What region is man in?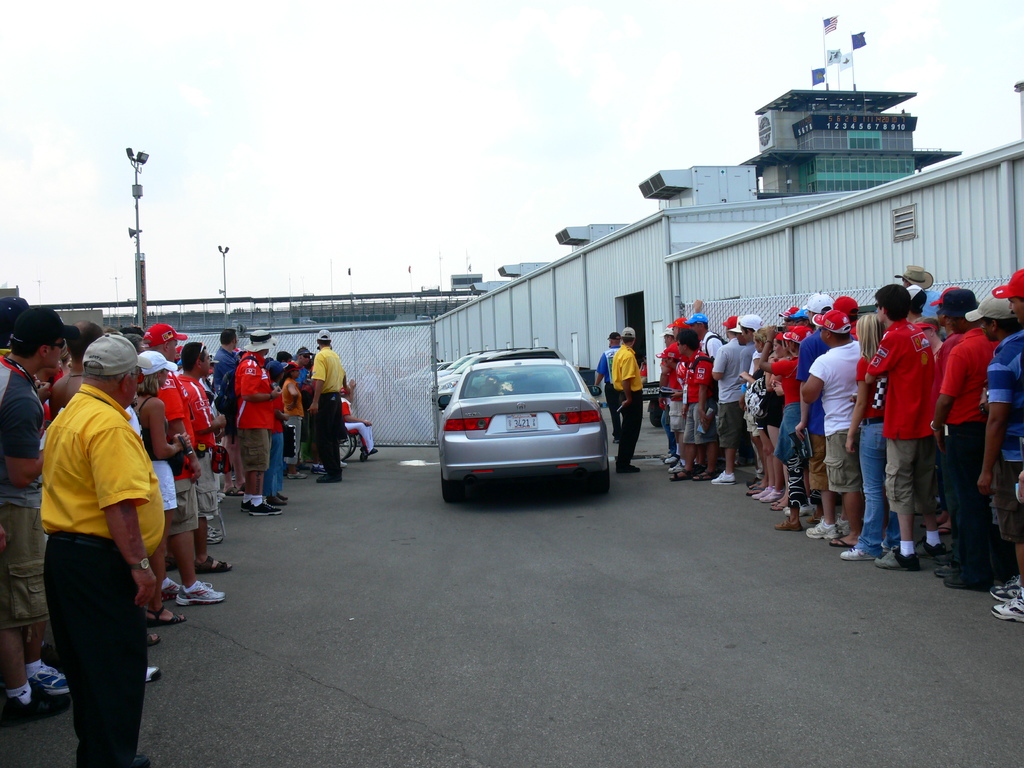
[44, 331, 174, 767].
